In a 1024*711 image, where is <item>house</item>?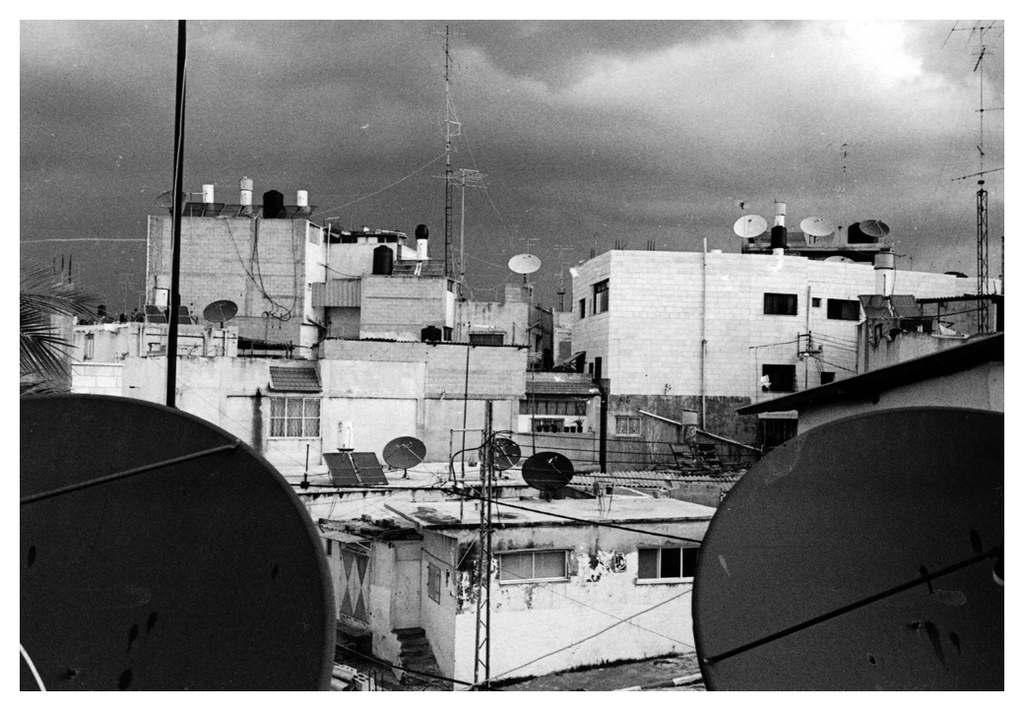
<region>467, 298, 571, 364</region>.
